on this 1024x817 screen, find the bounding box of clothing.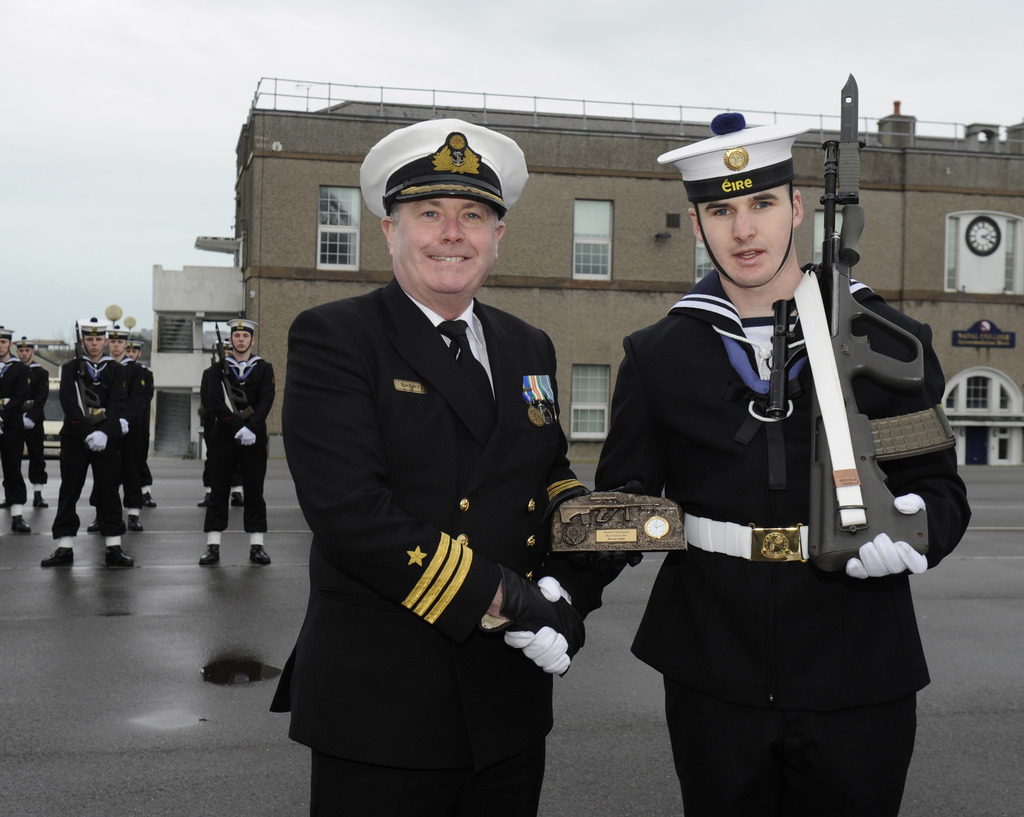
Bounding box: [273,273,632,816].
